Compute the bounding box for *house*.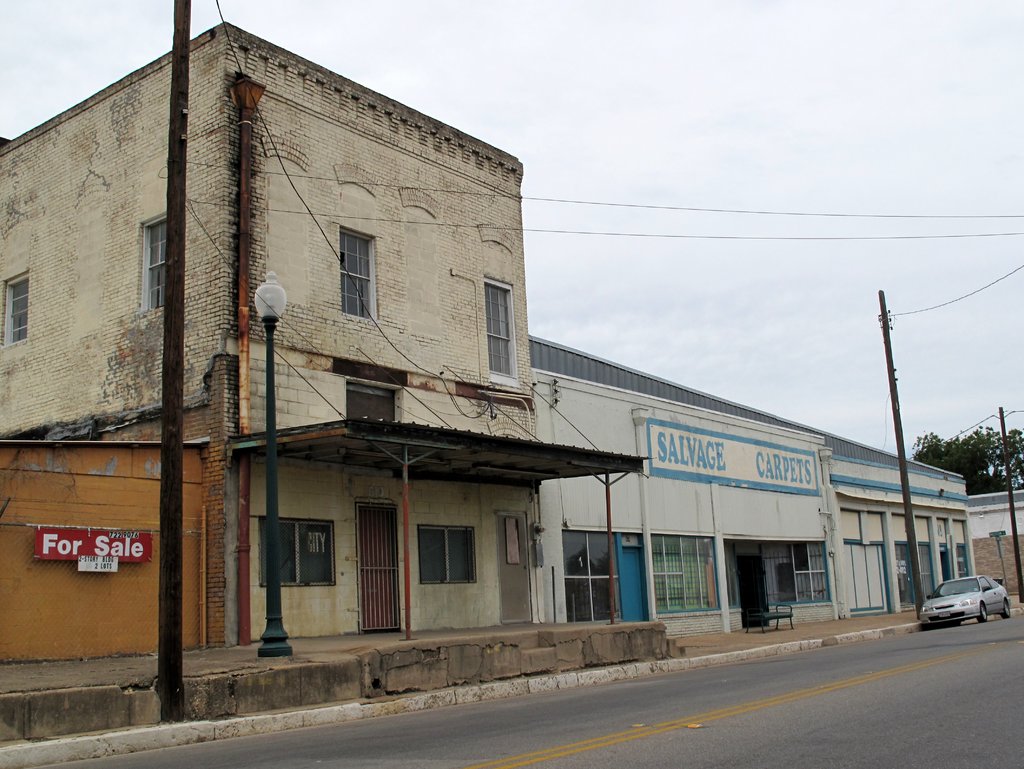
[0, 430, 204, 664].
